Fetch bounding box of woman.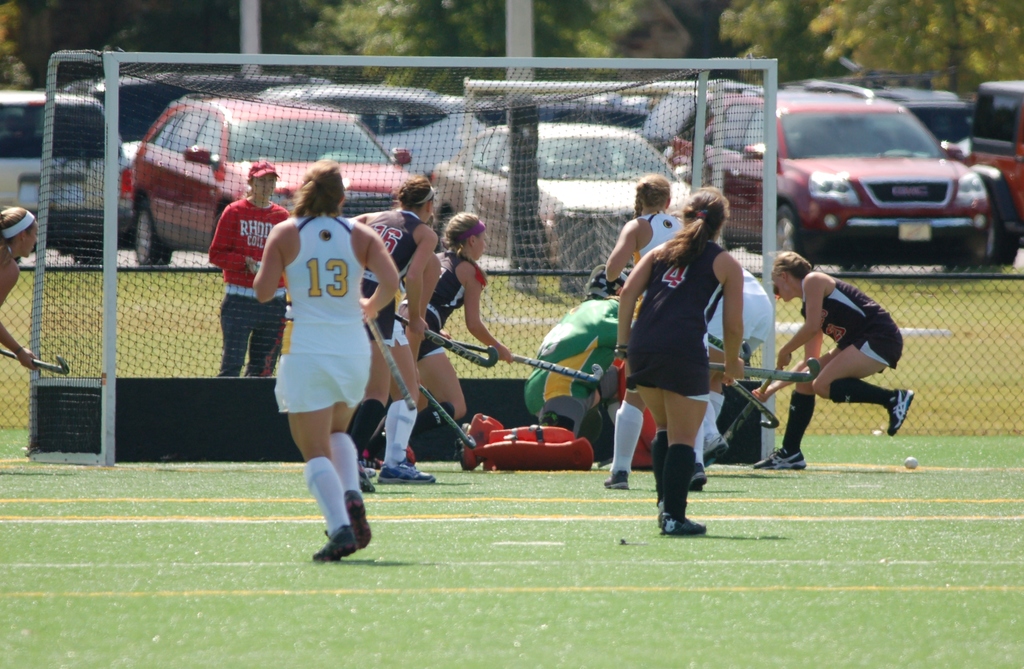
Bbox: (342, 178, 440, 497).
